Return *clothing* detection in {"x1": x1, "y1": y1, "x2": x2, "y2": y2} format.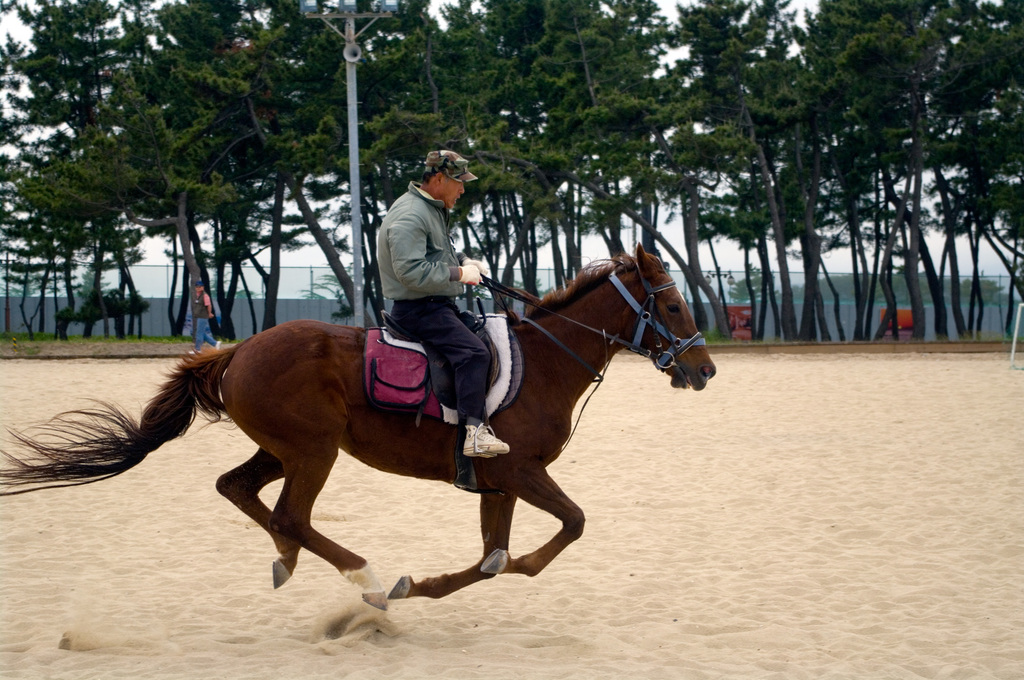
{"x1": 375, "y1": 180, "x2": 488, "y2": 426}.
